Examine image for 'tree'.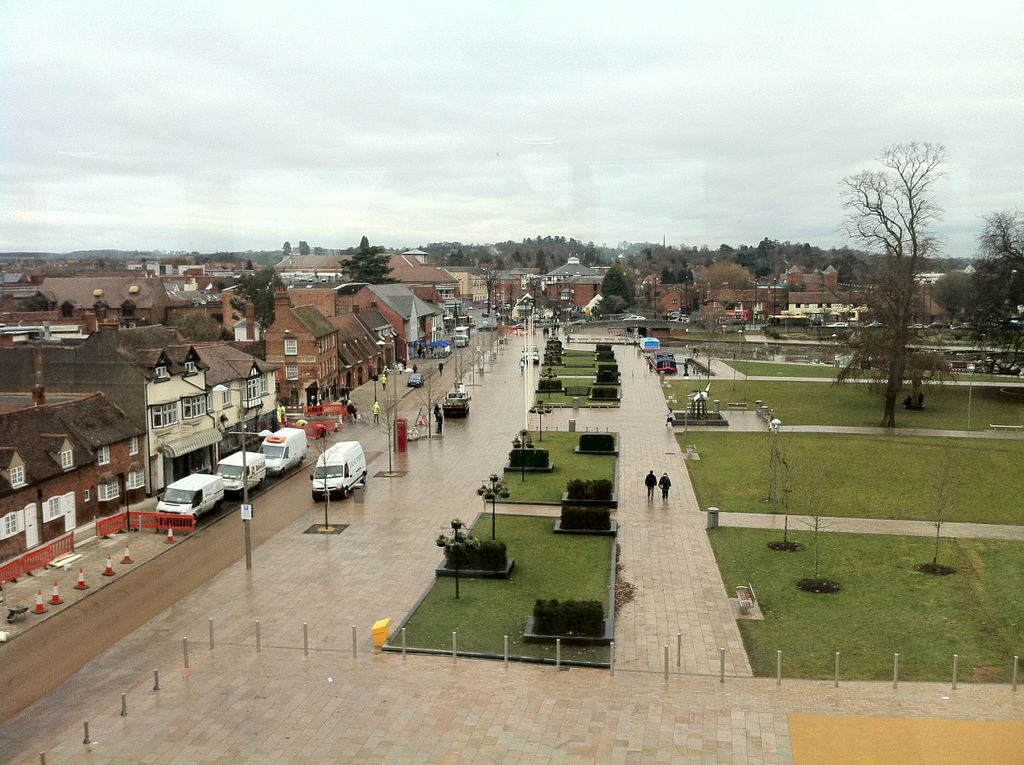
Examination result: l=467, t=264, r=502, b=313.
